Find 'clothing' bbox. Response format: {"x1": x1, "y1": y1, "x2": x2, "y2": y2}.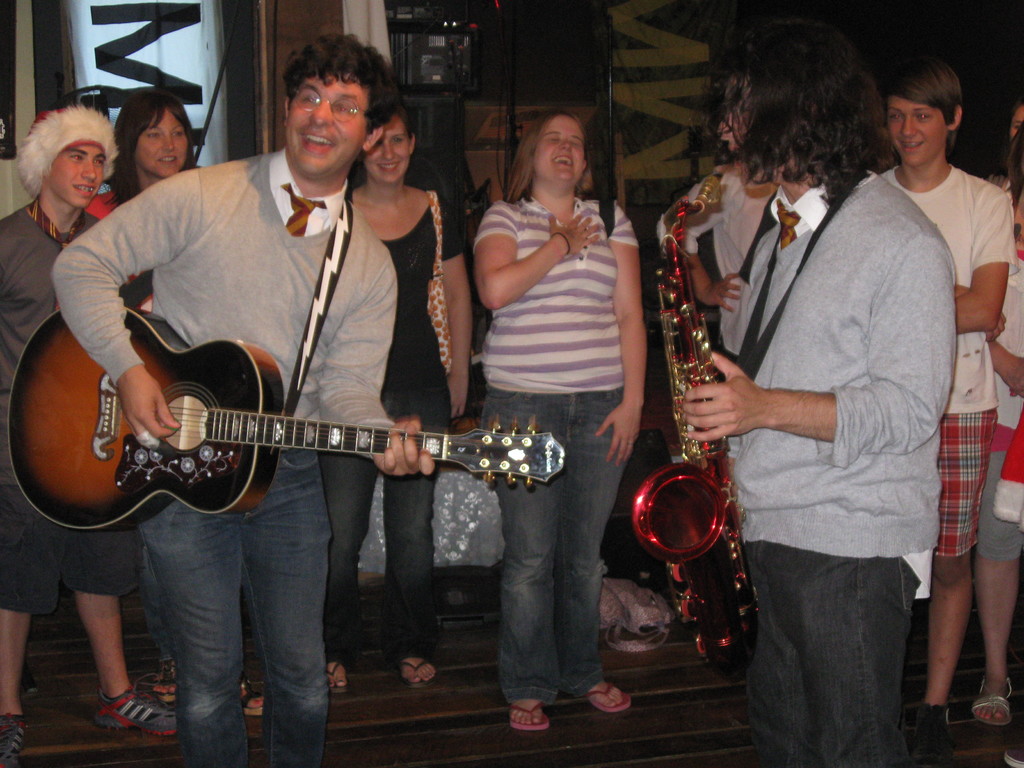
{"x1": 0, "y1": 191, "x2": 141, "y2": 622}.
